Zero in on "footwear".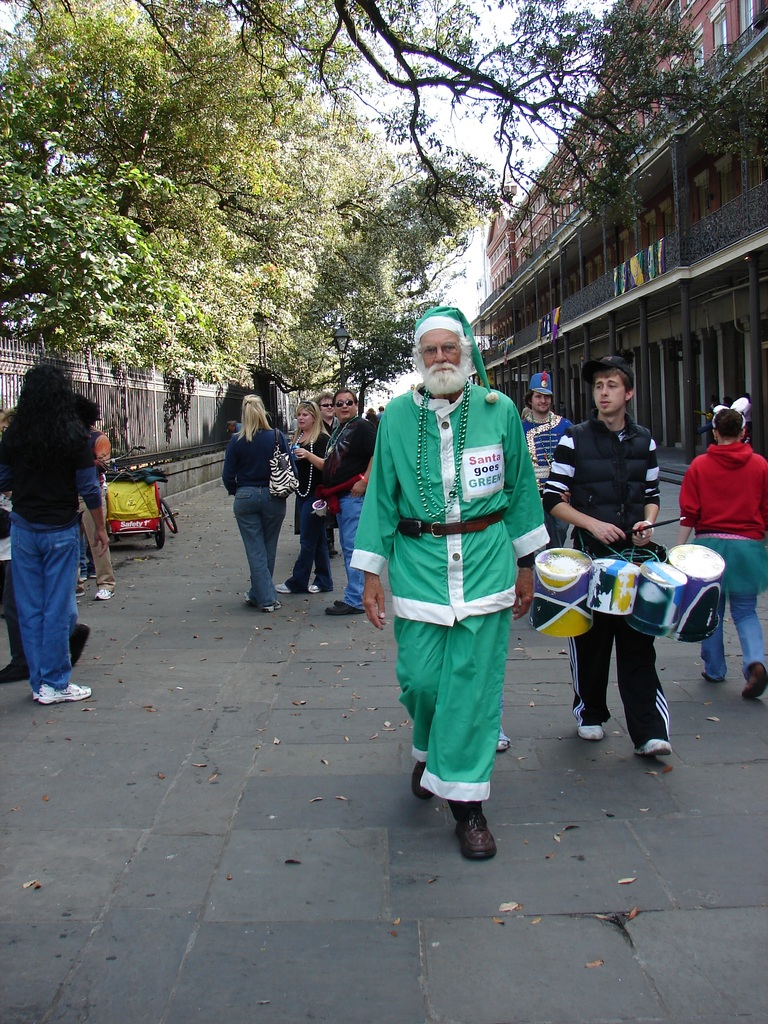
Zeroed in: bbox=[95, 586, 112, 601].
